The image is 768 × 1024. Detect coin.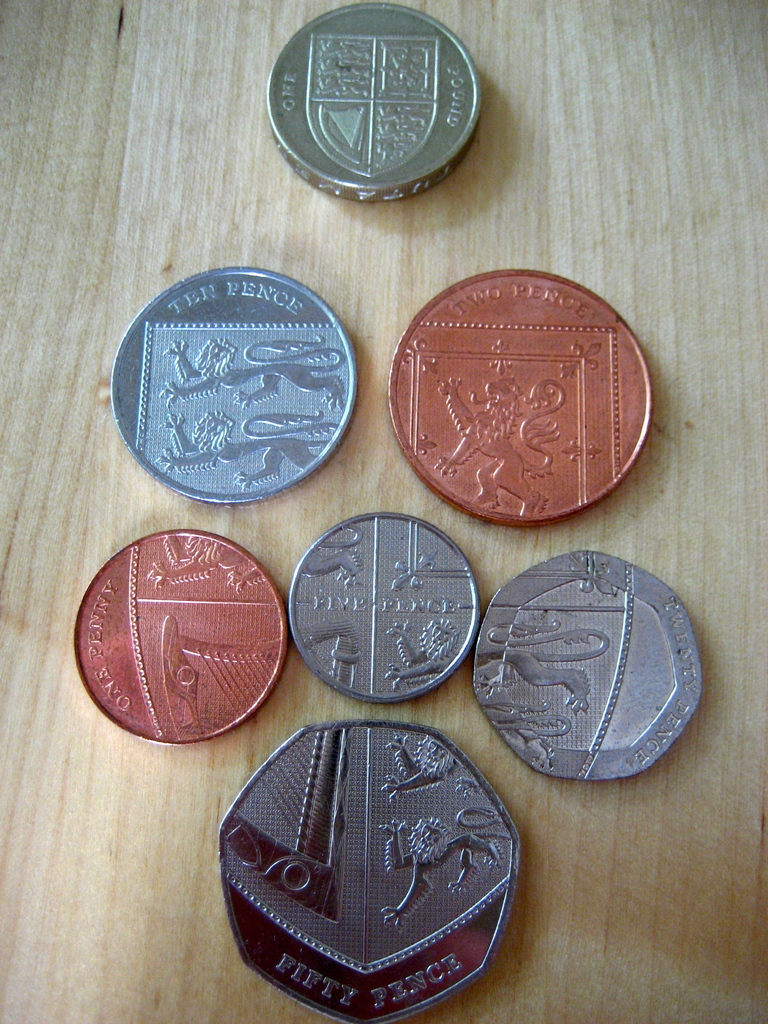
Detection: locate(258, 1, 482, 199).
